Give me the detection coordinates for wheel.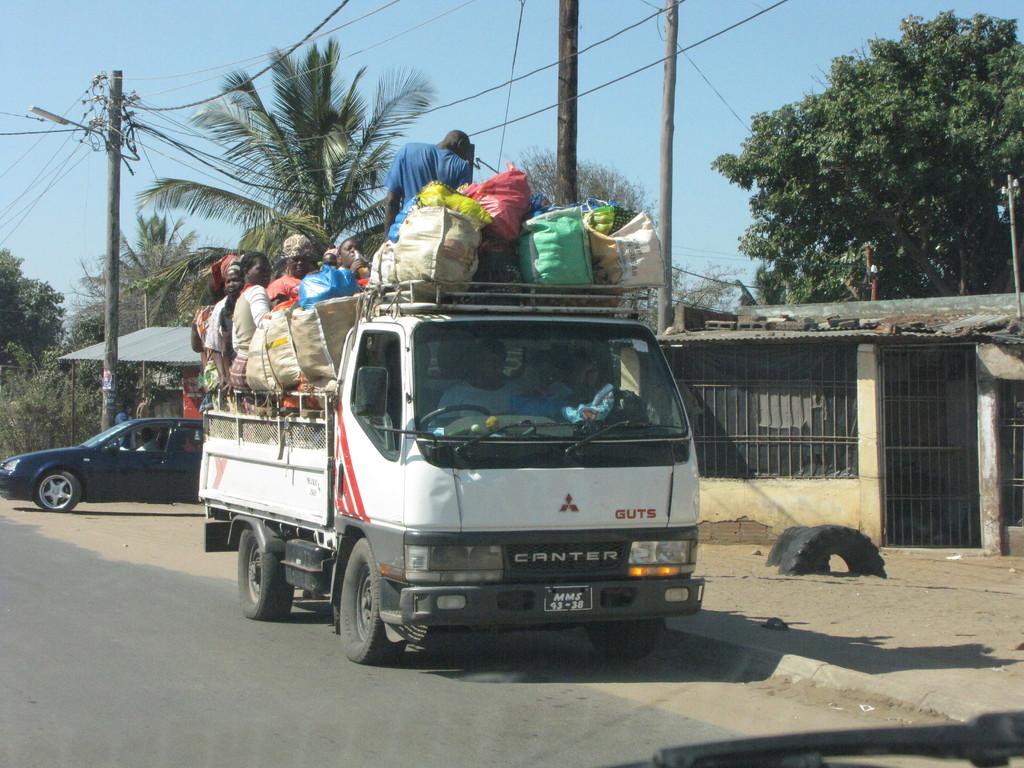
332:557:419:653.
